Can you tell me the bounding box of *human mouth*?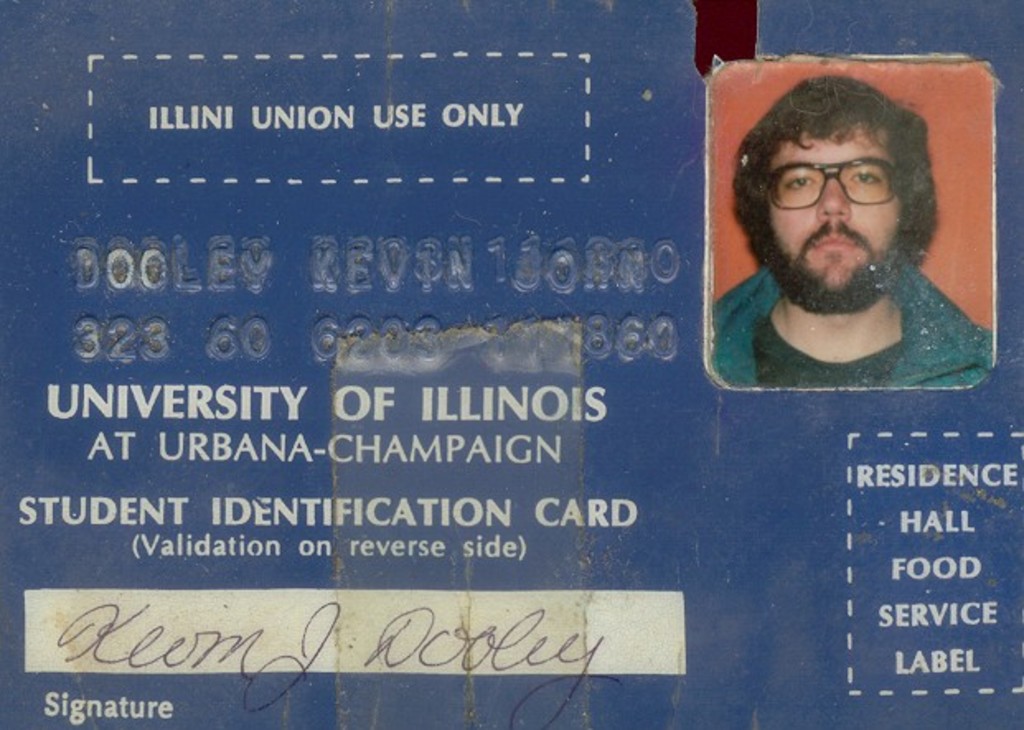
x1=806 y1=232 x2=857 y2=252.
